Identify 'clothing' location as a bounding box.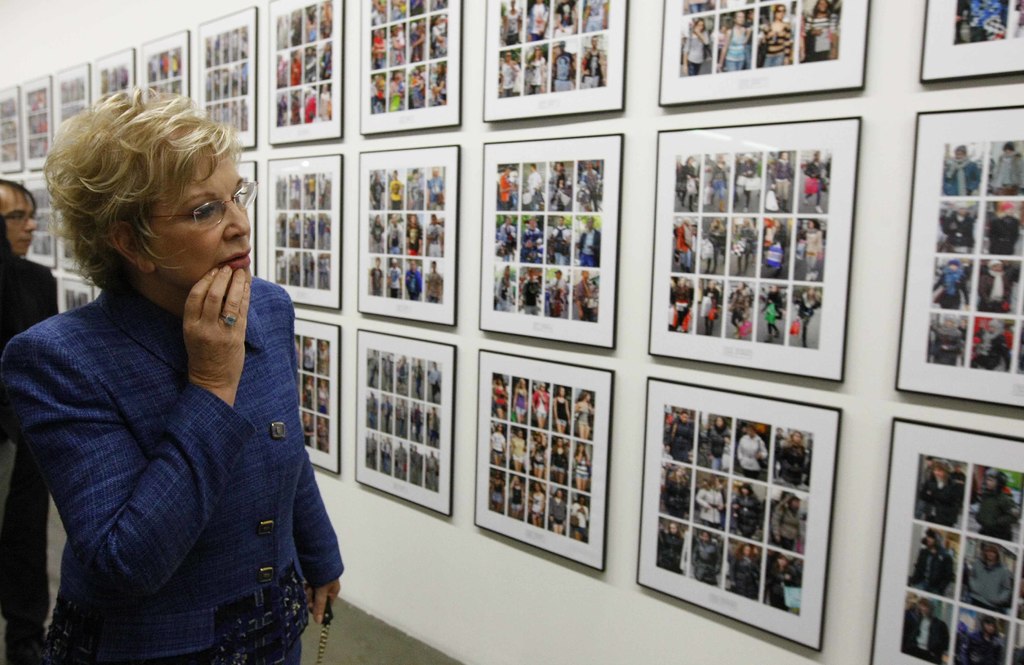
pyautogui.locateOnScreen(662, 532, 684, 573).
